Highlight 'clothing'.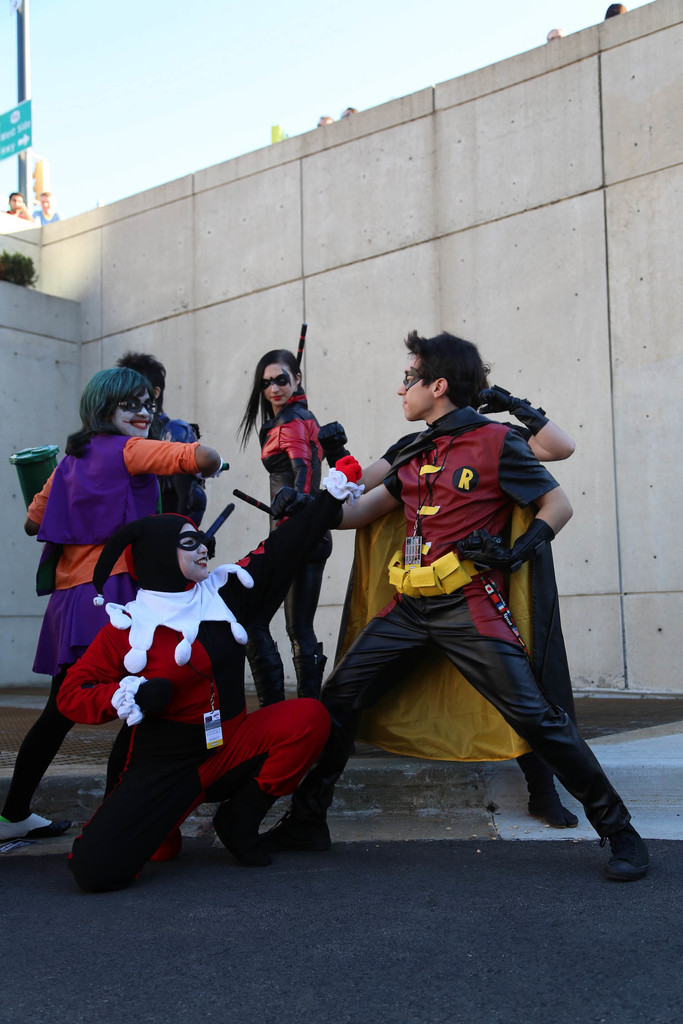
Highlighted region: 56, 496, 360, 876.
